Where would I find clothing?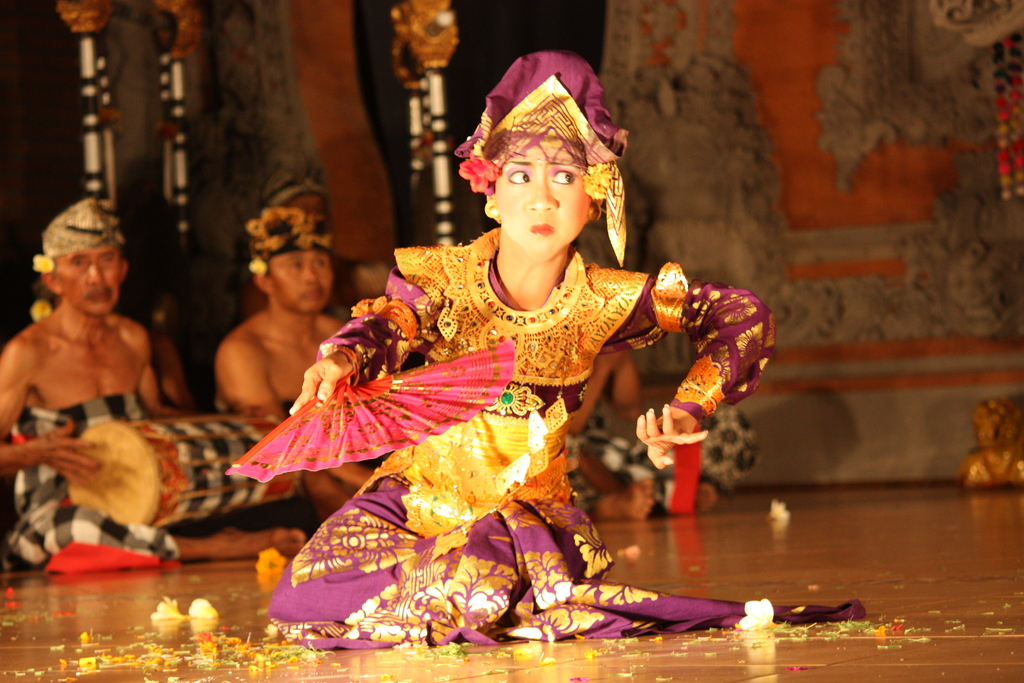
At region(266, 245, 865, 646).
